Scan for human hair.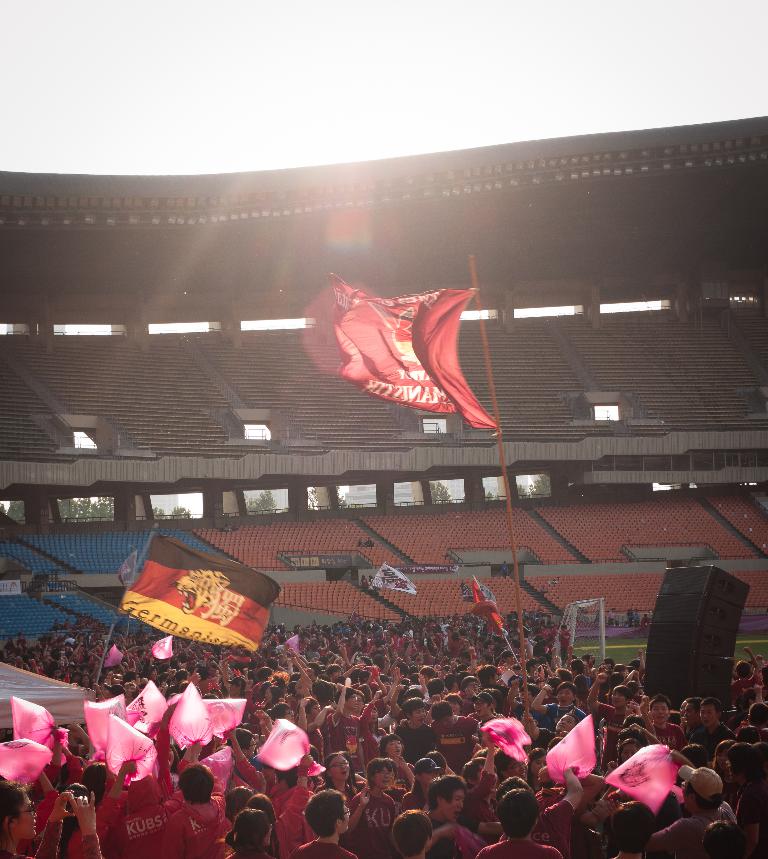
Scan result: [736,726,759,744].
